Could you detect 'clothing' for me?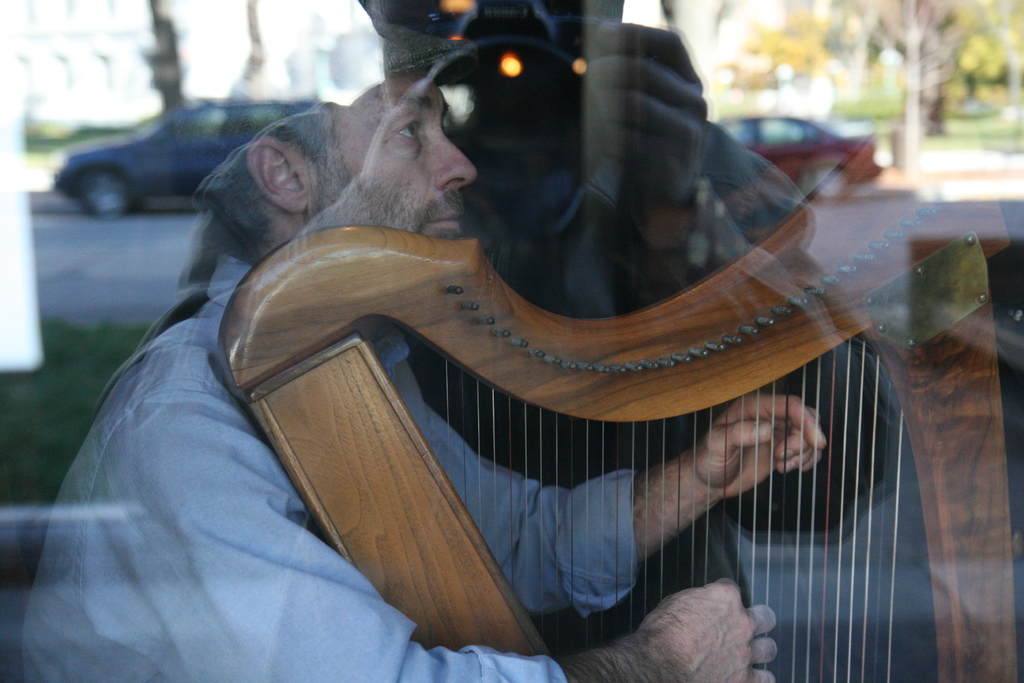
Detection result: 26:252:633:682.
